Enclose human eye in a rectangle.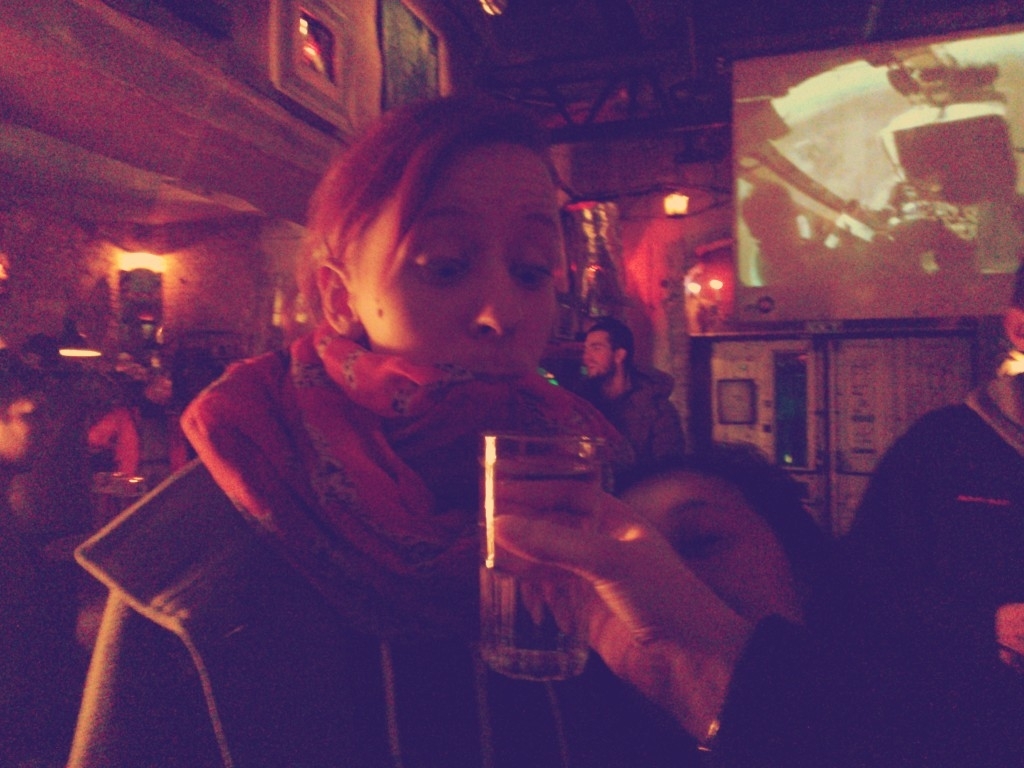
[x1=506, y1=241, x2=564, y2=293].
